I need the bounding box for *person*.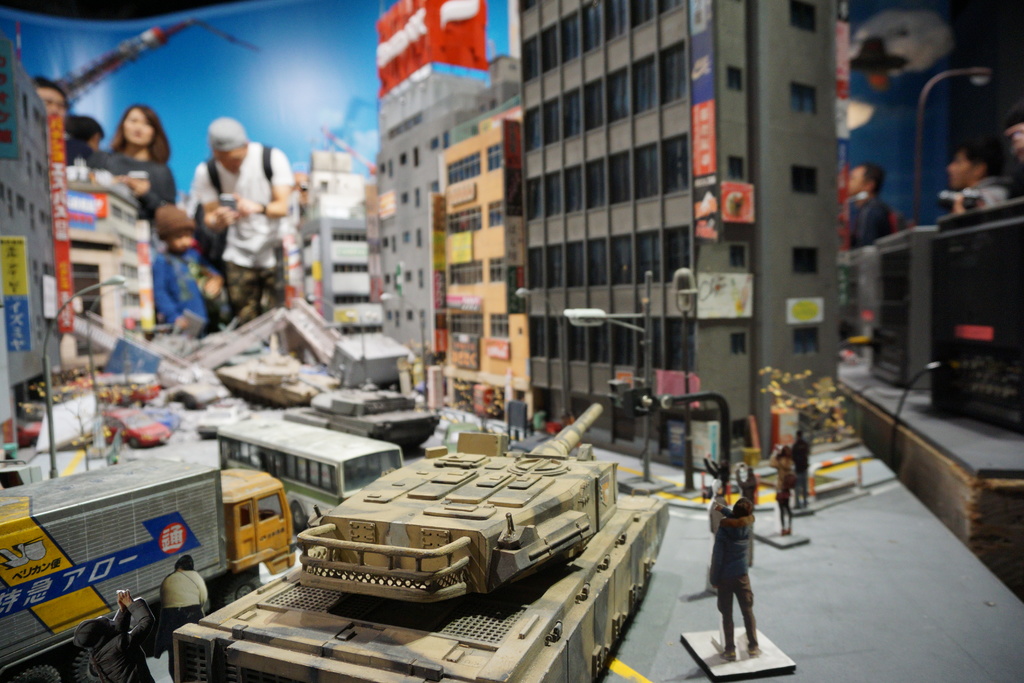
Here it is: [79,595,166,679].
